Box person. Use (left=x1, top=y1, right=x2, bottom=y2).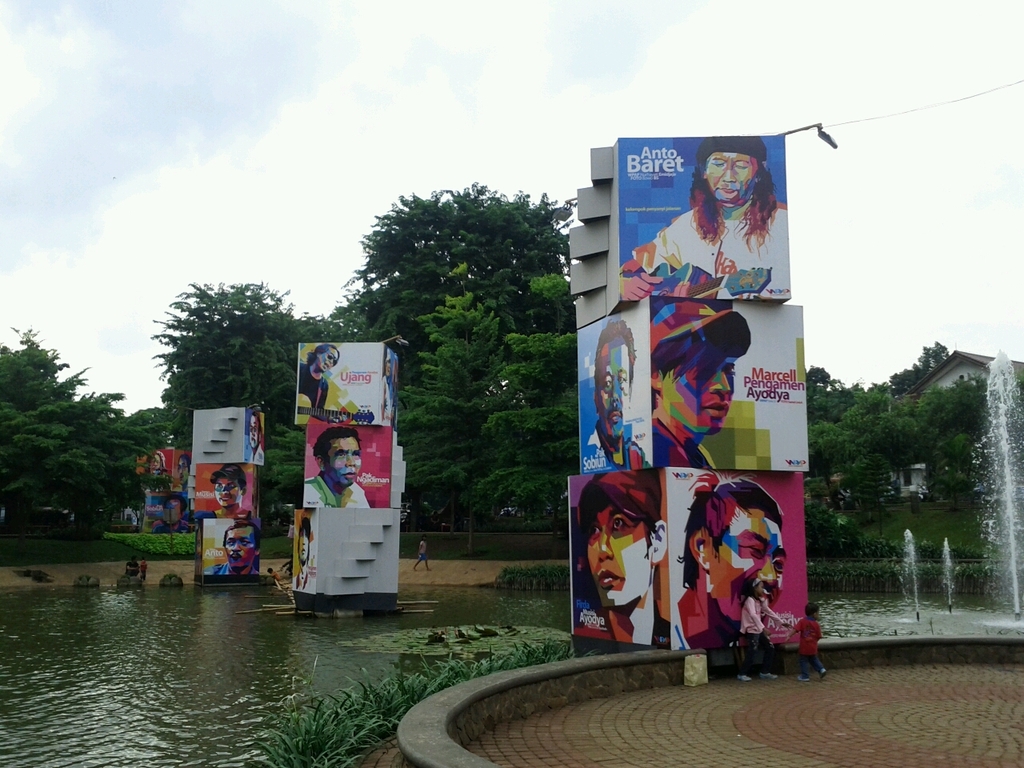
(left=786, top=602, right=827, bottom=676).
